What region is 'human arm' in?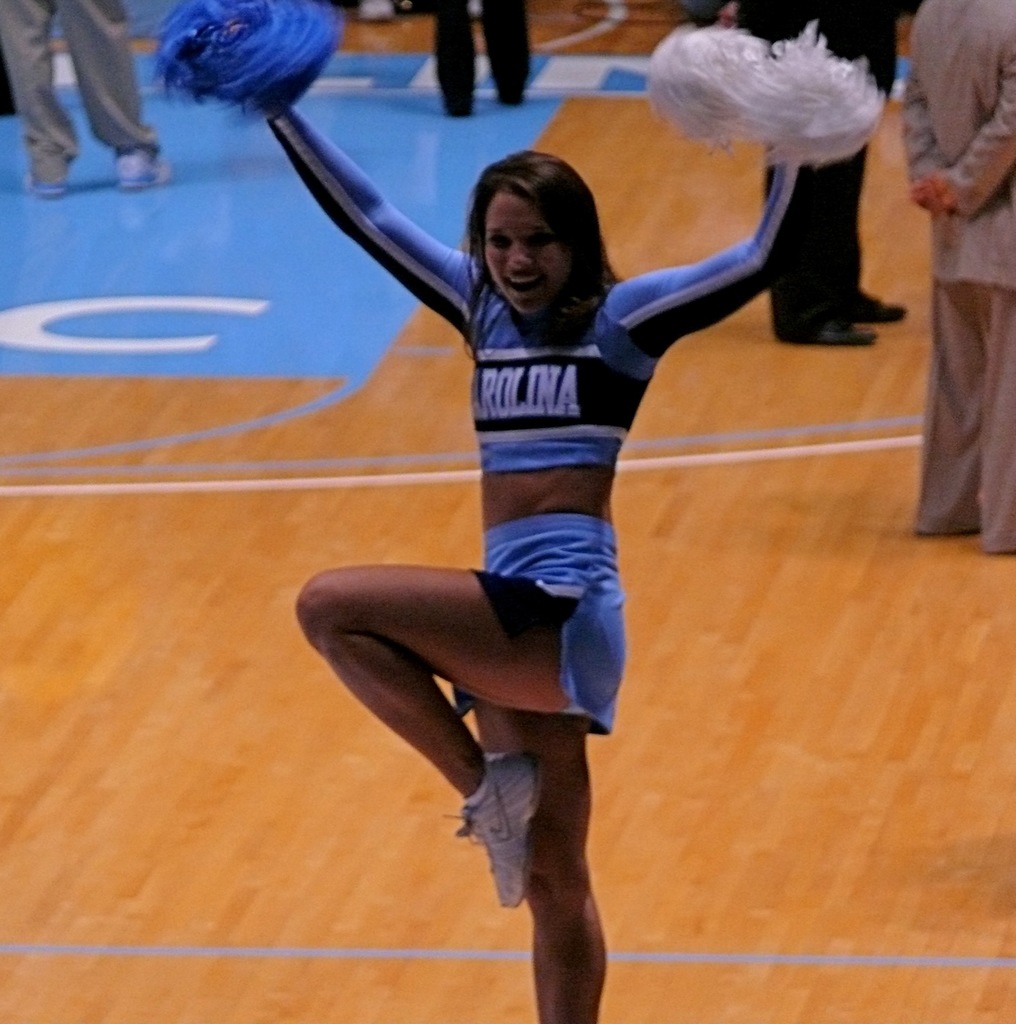
left=900, top=0, right=958, bottom=216.
